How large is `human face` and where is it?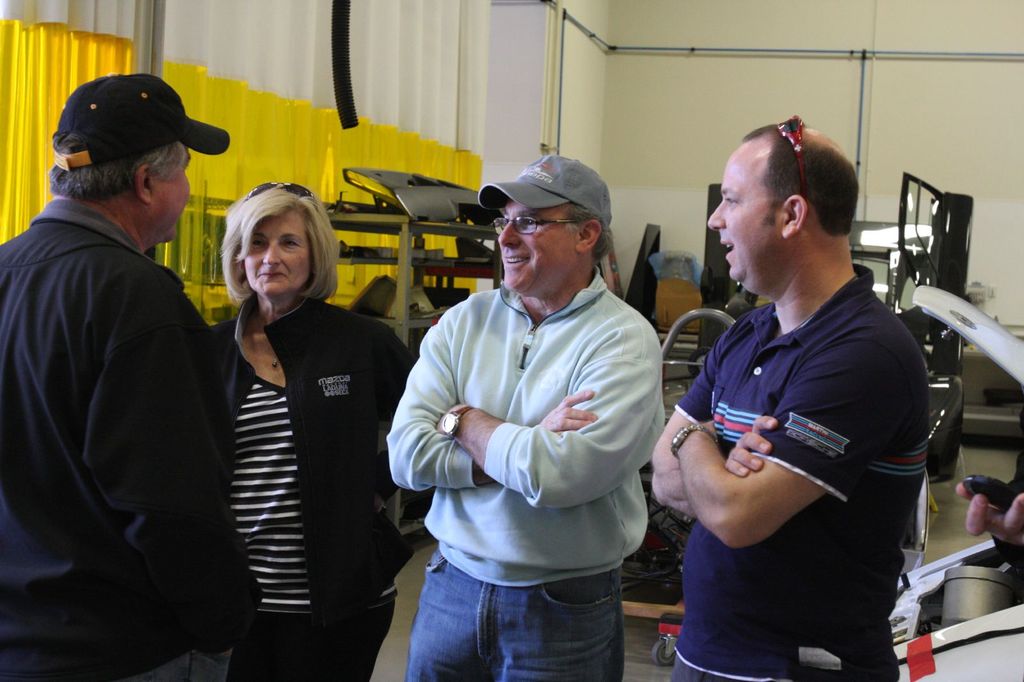
Bounding box: [left=149, top=150, right=193, bottom=242].
